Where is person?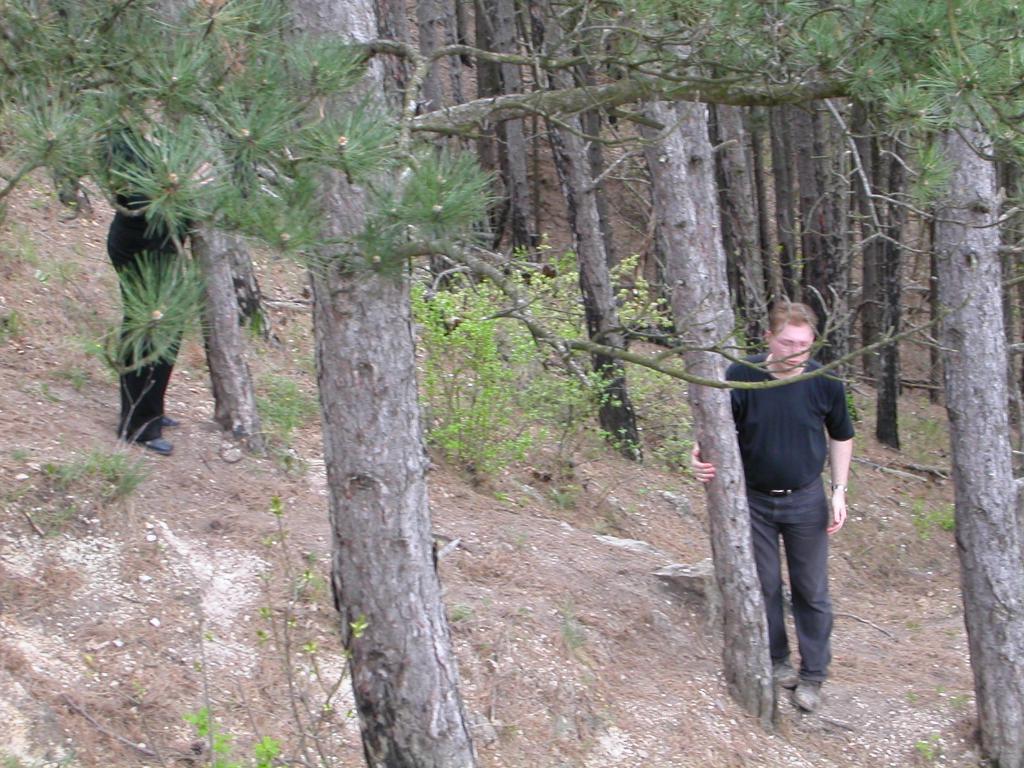
102, 84, 207, 458.
